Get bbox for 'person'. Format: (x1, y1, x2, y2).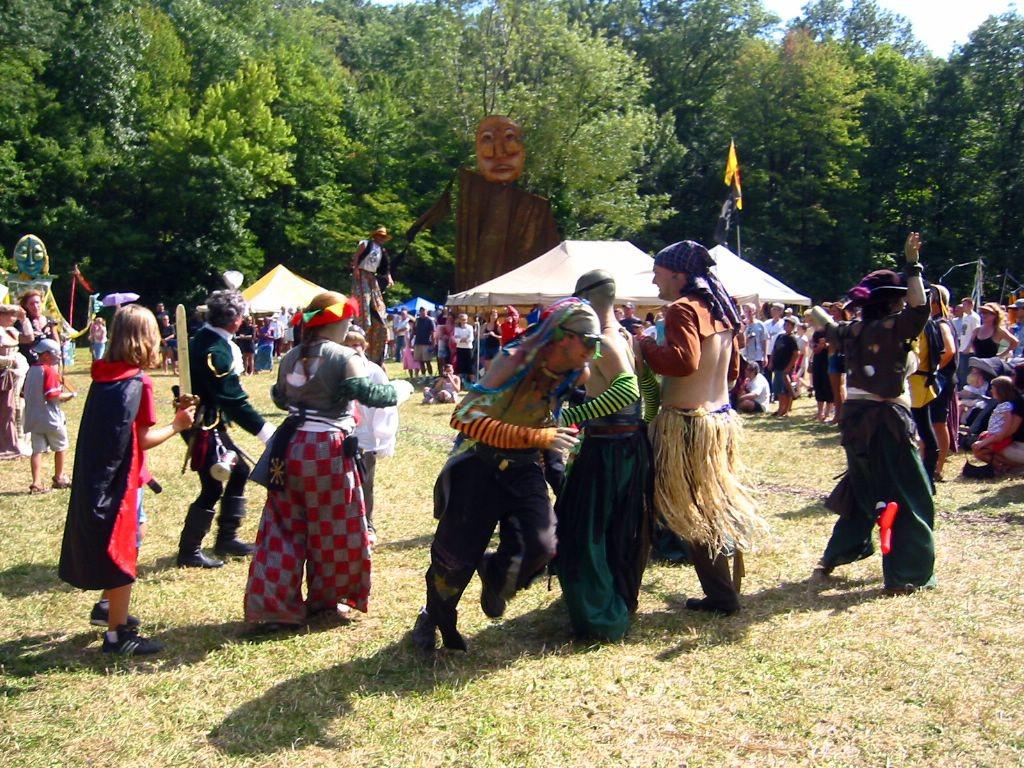
(504, 300, 524, 340).
